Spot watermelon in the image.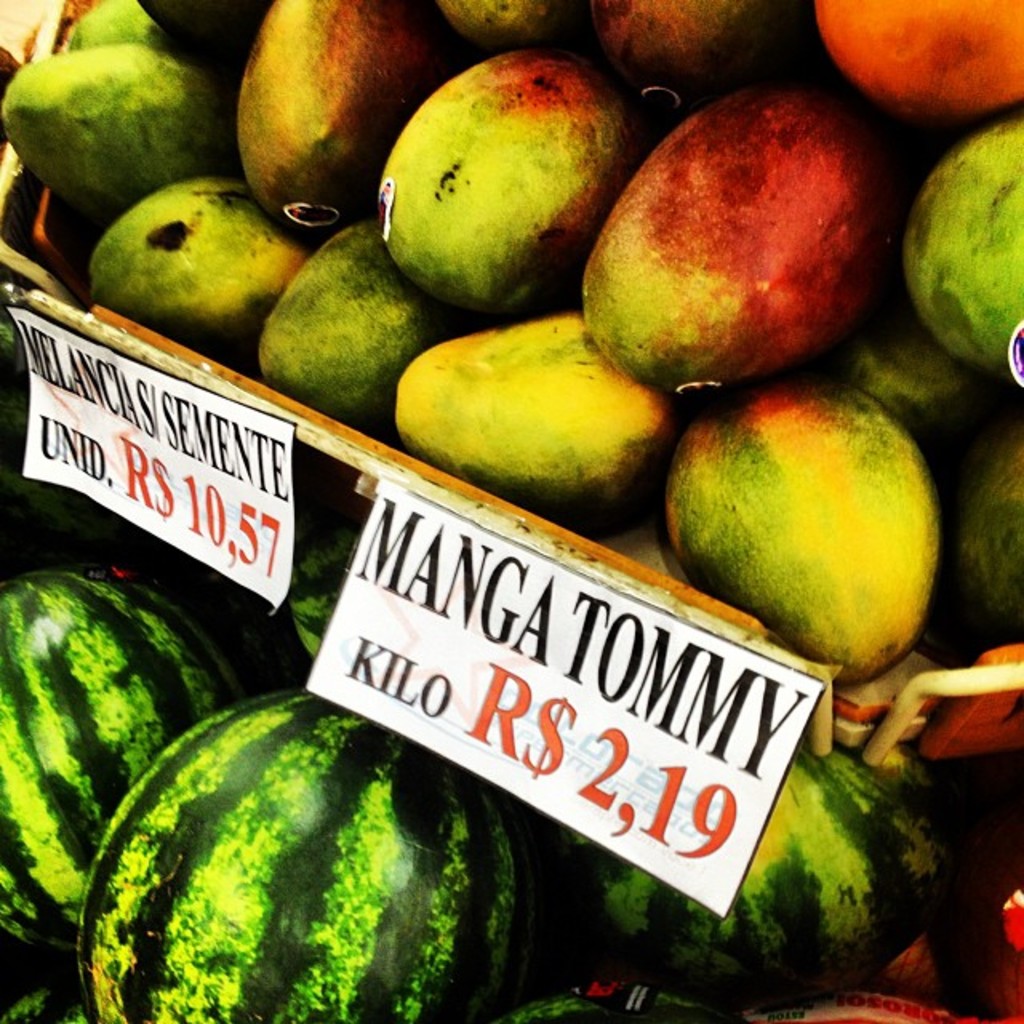
watermelon found at box(574, 747, 950, 1005).
